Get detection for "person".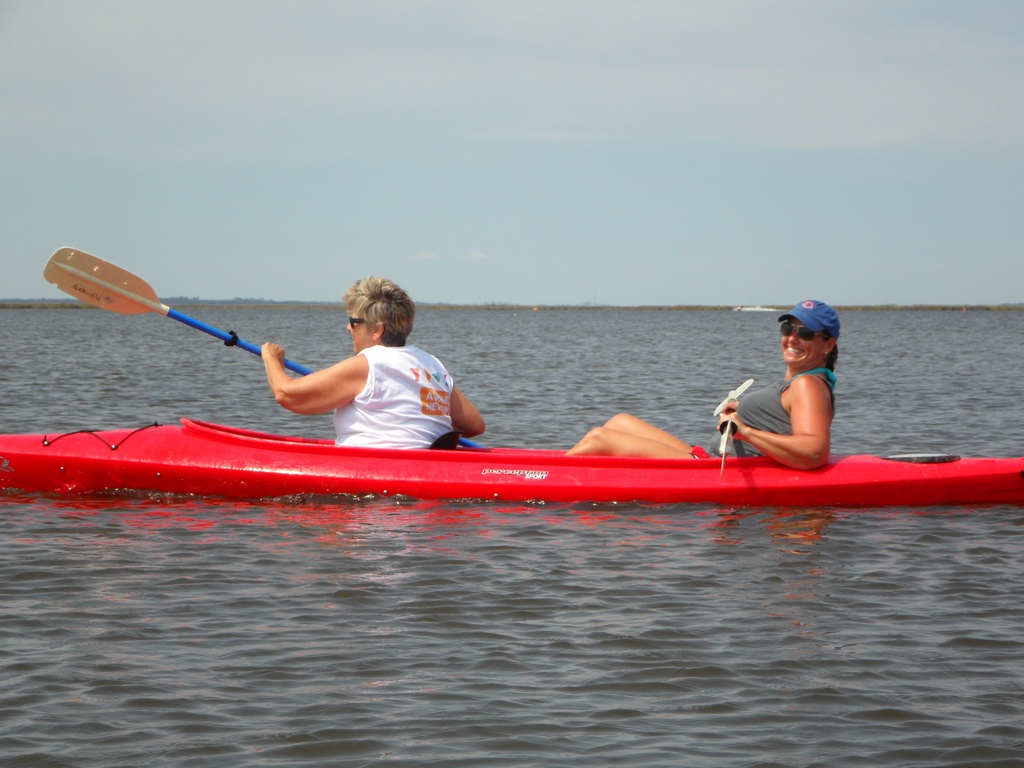
Detection: bbox=(547, 297, 854, 473).
